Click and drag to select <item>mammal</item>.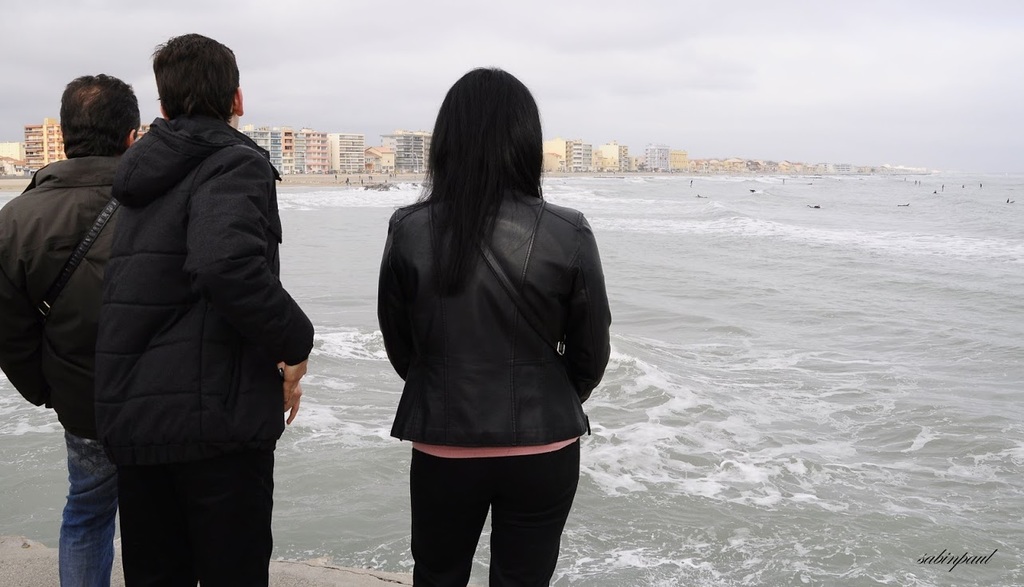
Selection: (95, 33, 314, 586).
